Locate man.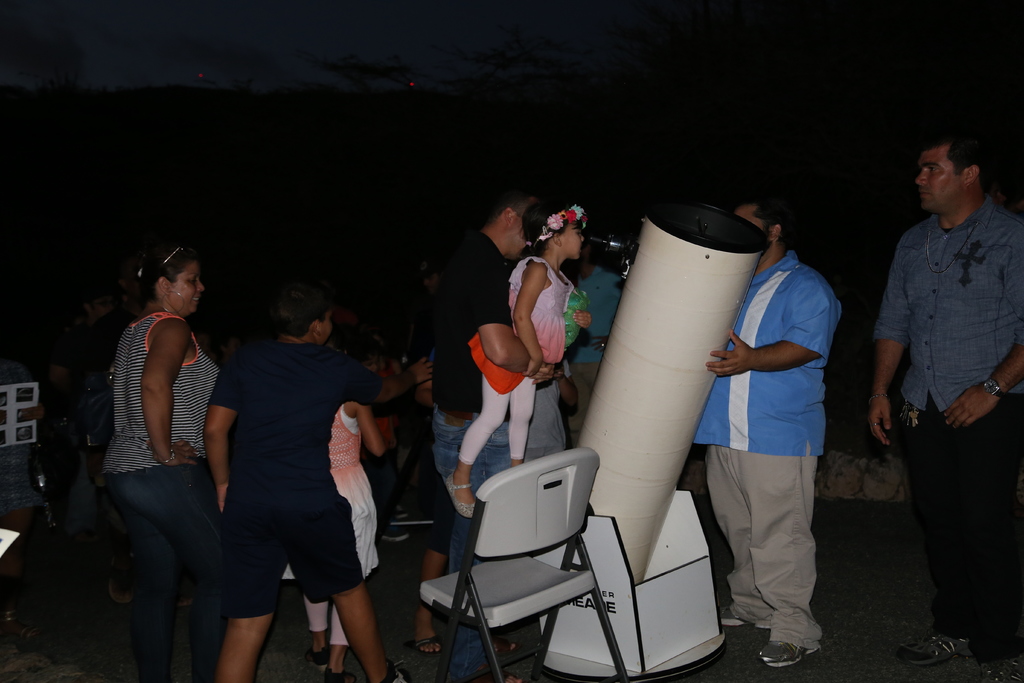
Bounding box: bbox(84, 252, 145, 448).
